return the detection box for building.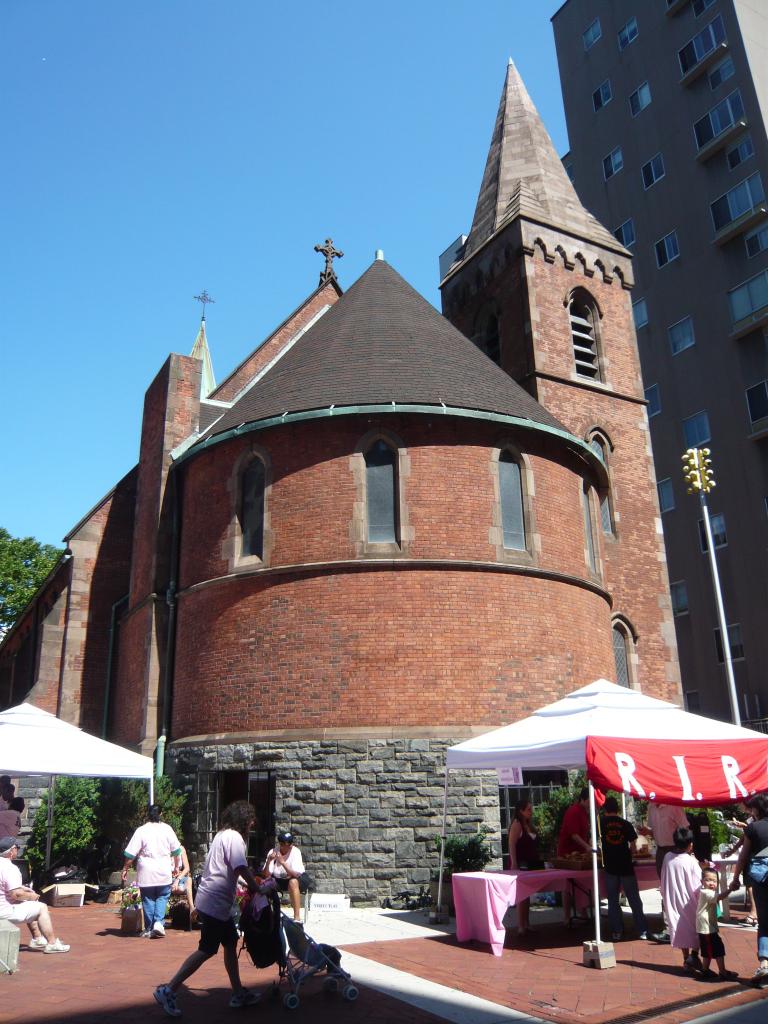
pyautogui.locateOnScreen(436, 0, 767, 735).
